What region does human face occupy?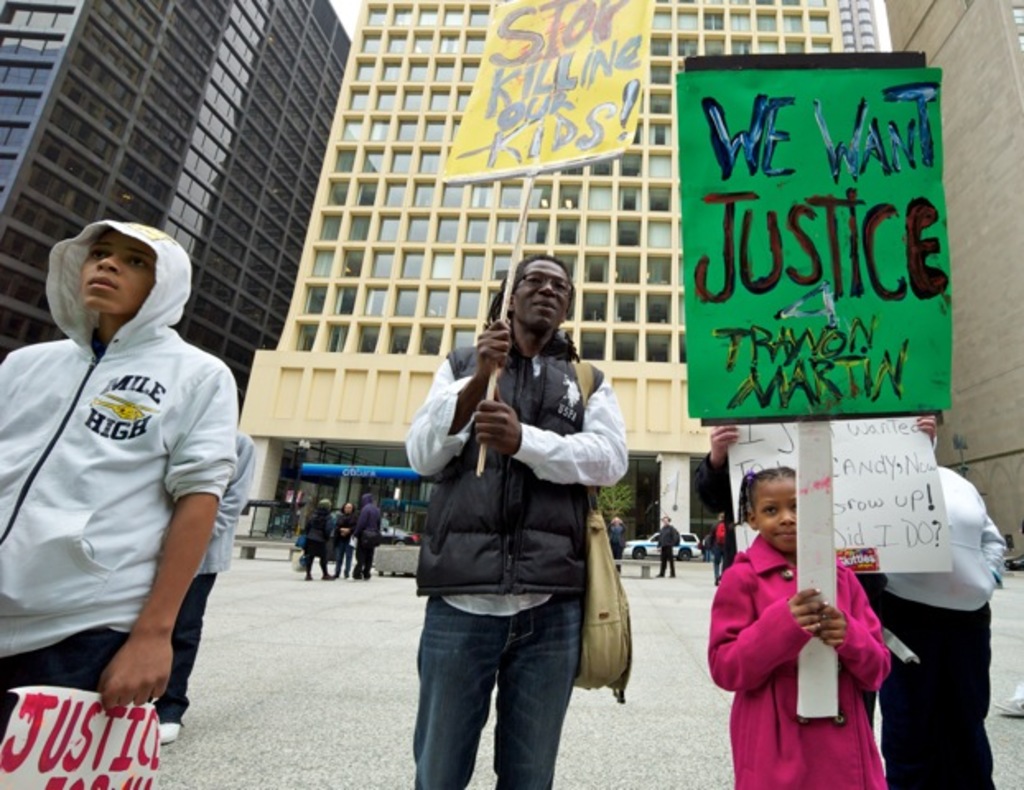
l=79, t=224, r=155, b=314.
